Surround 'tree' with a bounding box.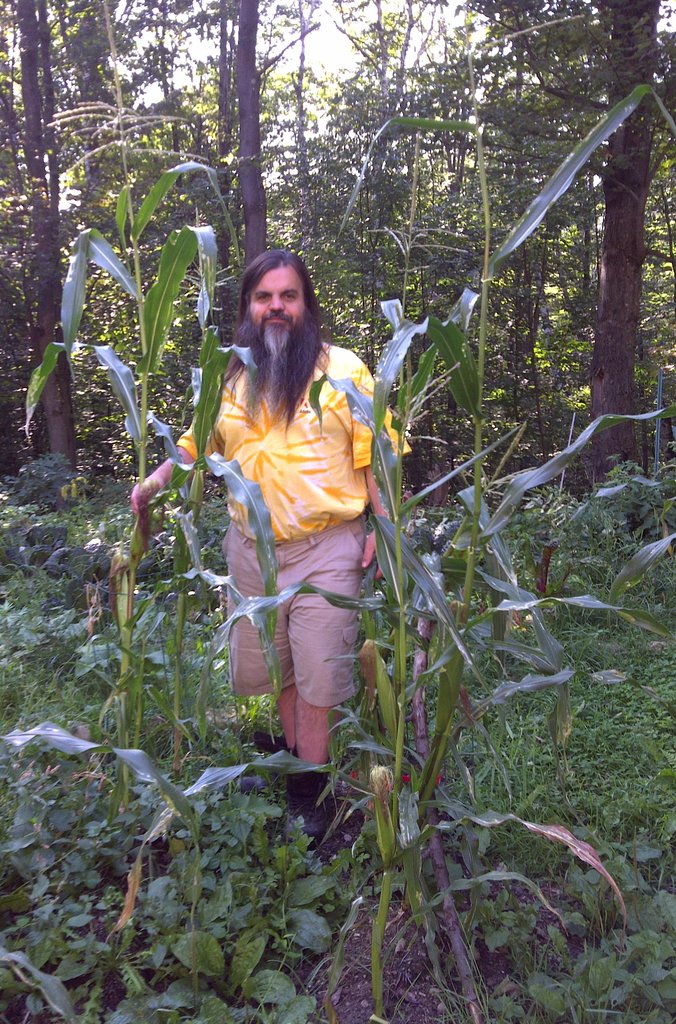
x1=600 y1=0 x2=675 y2=495.
